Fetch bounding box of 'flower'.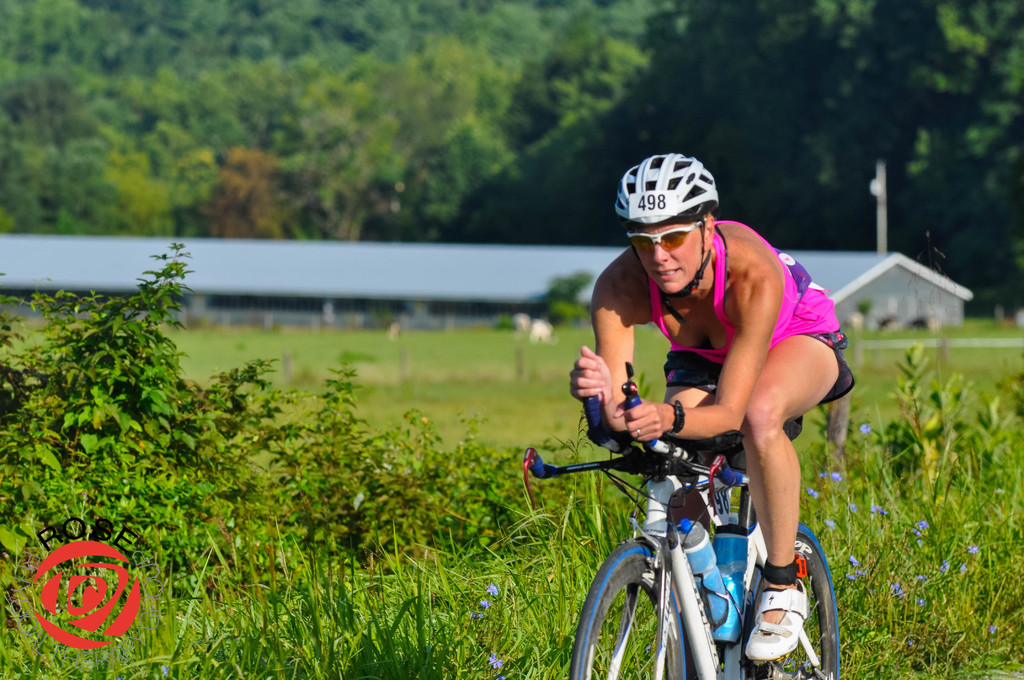
Bbox: 30 524 143 663.
